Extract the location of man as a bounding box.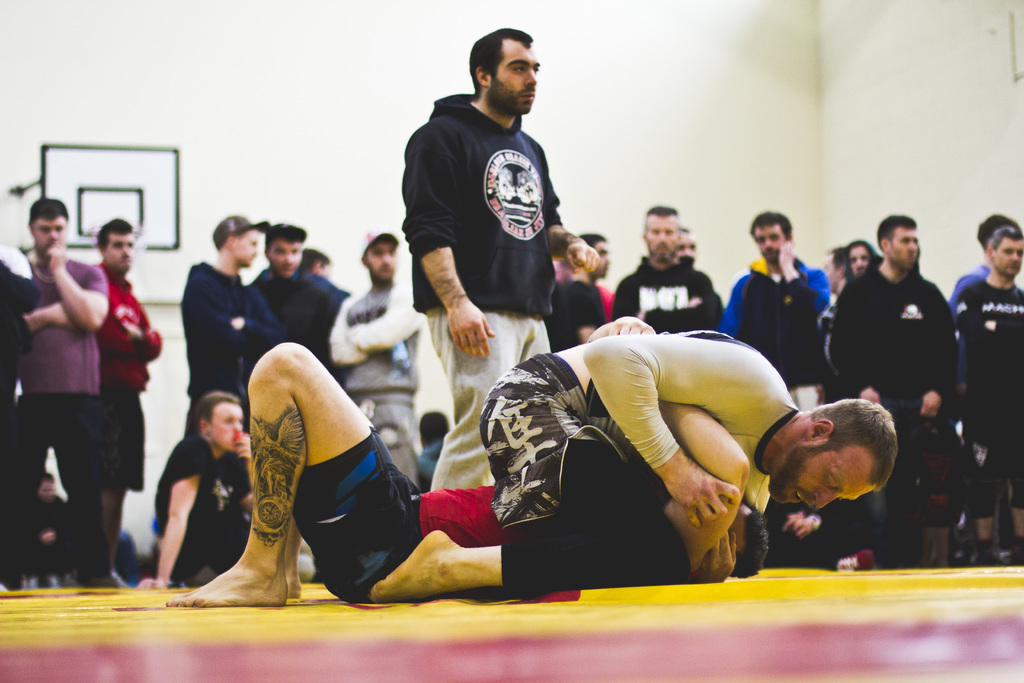
947, 229, 1023, 568.
